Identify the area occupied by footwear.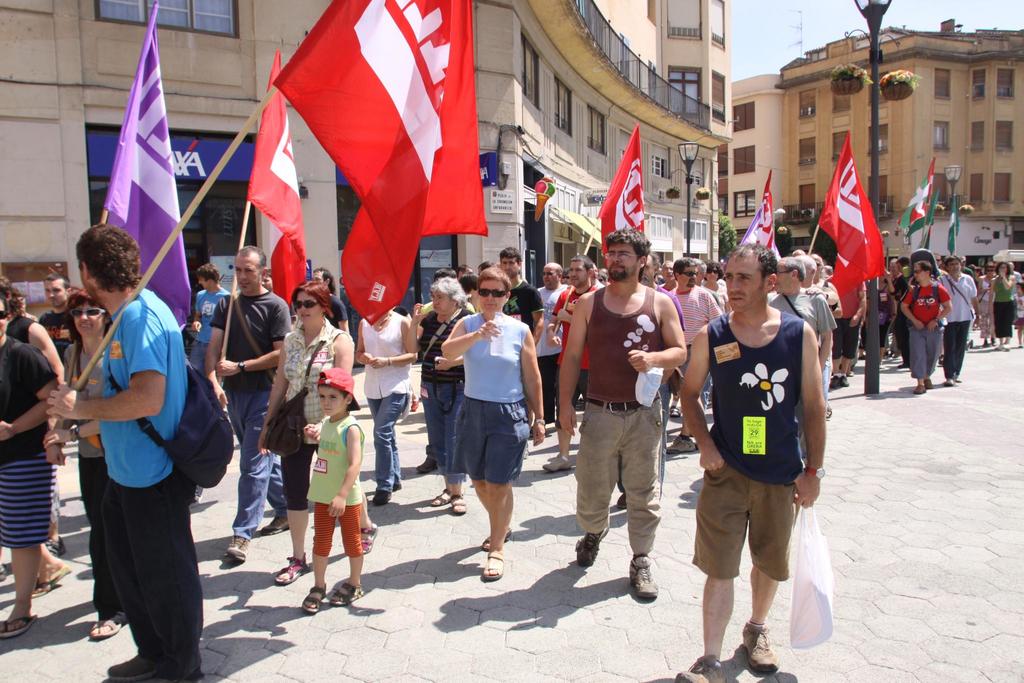
Area: <bbox>678, 655, 725, 682</bbox>.
